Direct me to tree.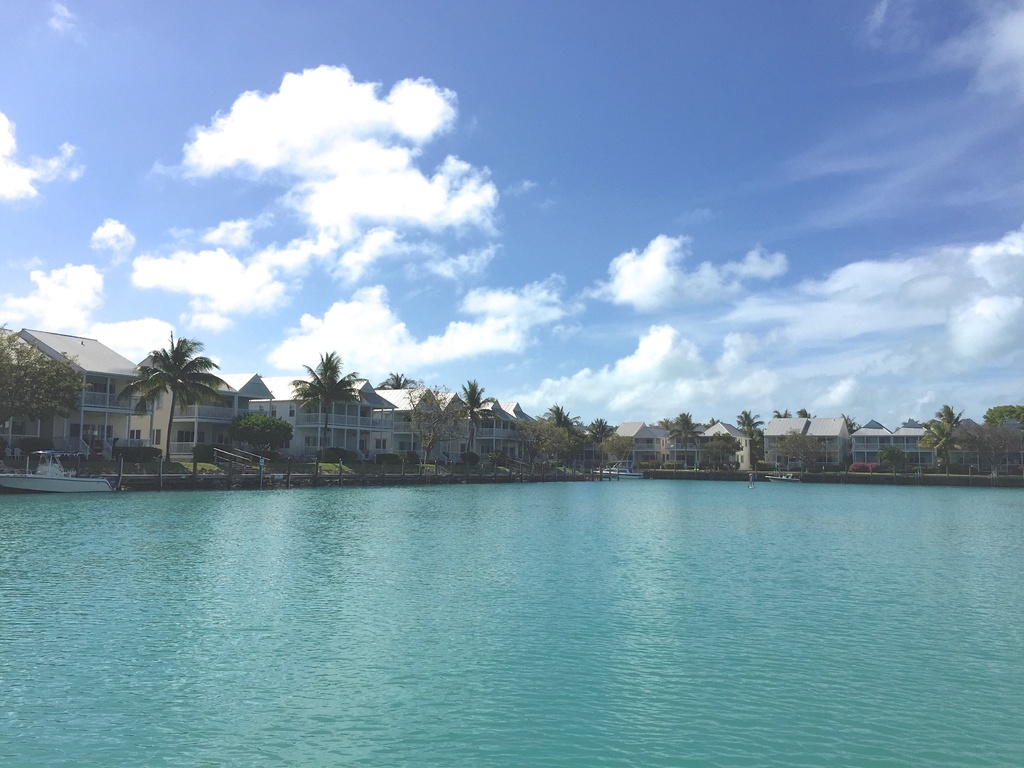
Direction: {"left": 980, "top": 393, "right": 1023, "bottom": 474}.
